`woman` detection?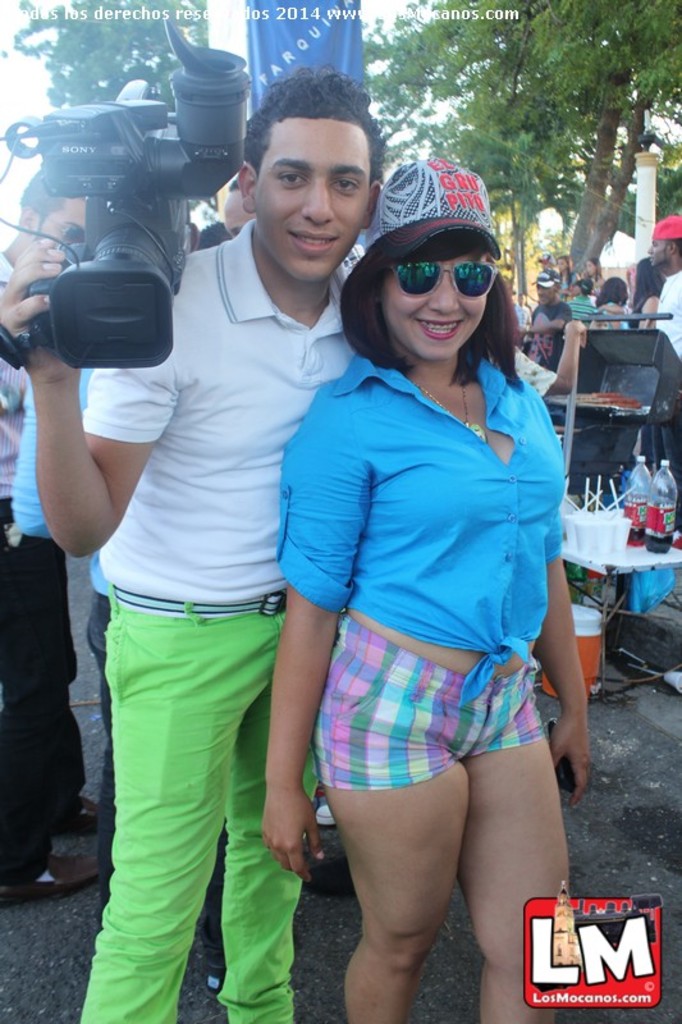
rect(595, 275, 632, 323)
